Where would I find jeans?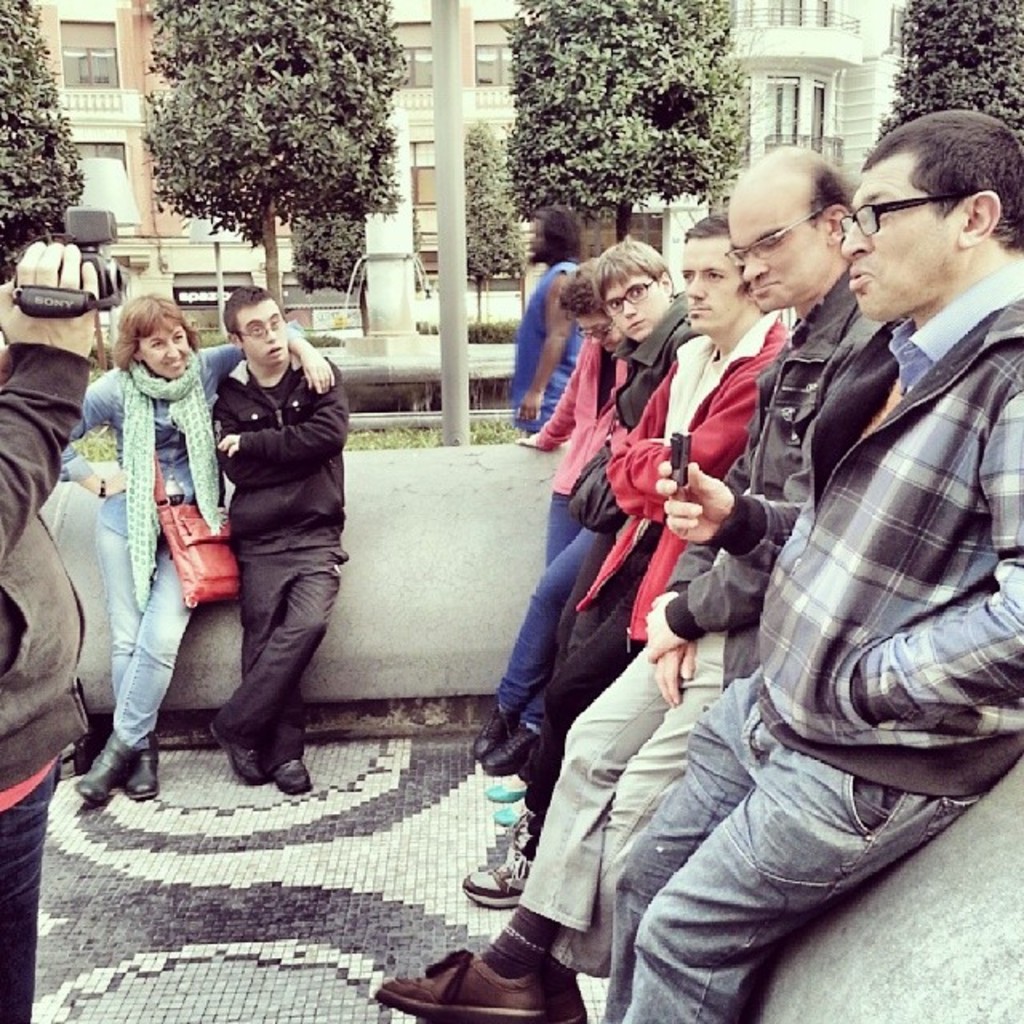
At <box>594,666,1002,1022</box>.
